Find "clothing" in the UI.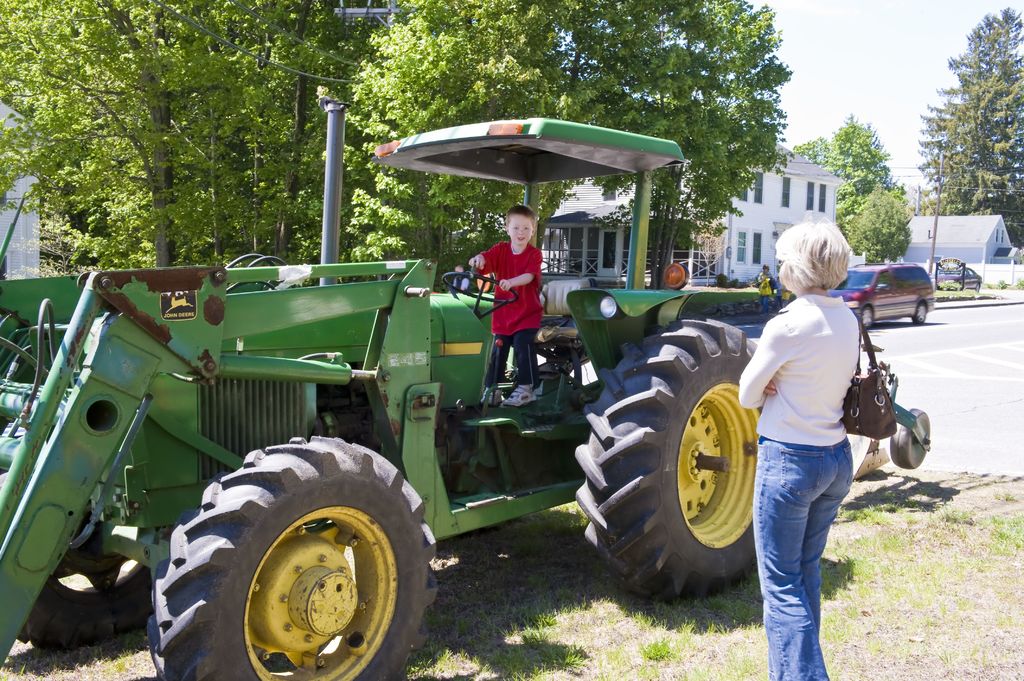
UI element at (474, 242, 543, 392).
